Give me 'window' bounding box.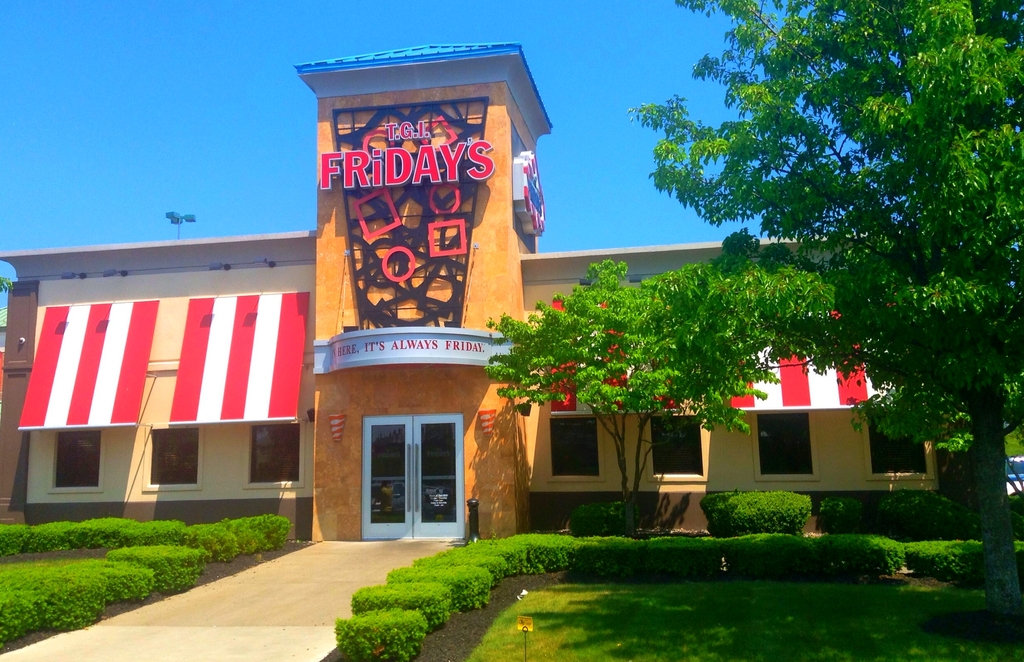
crop(865, 409, 938, 481).
